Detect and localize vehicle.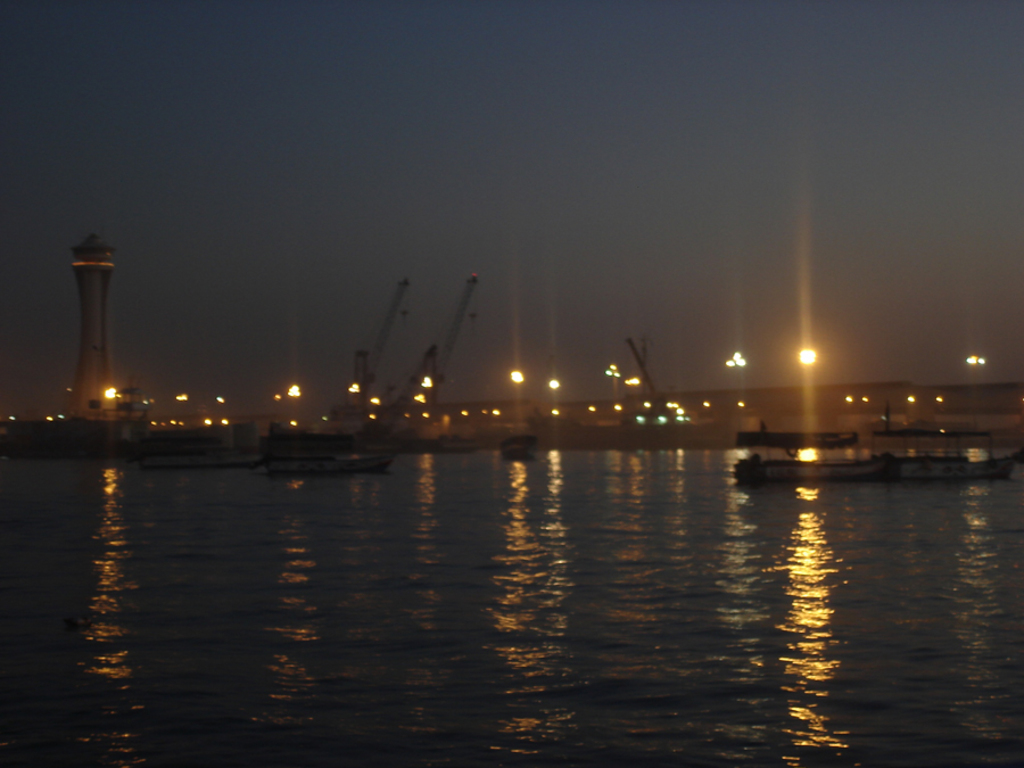
Localized at x1=865, y1=422, x2=1023, y2=485.
